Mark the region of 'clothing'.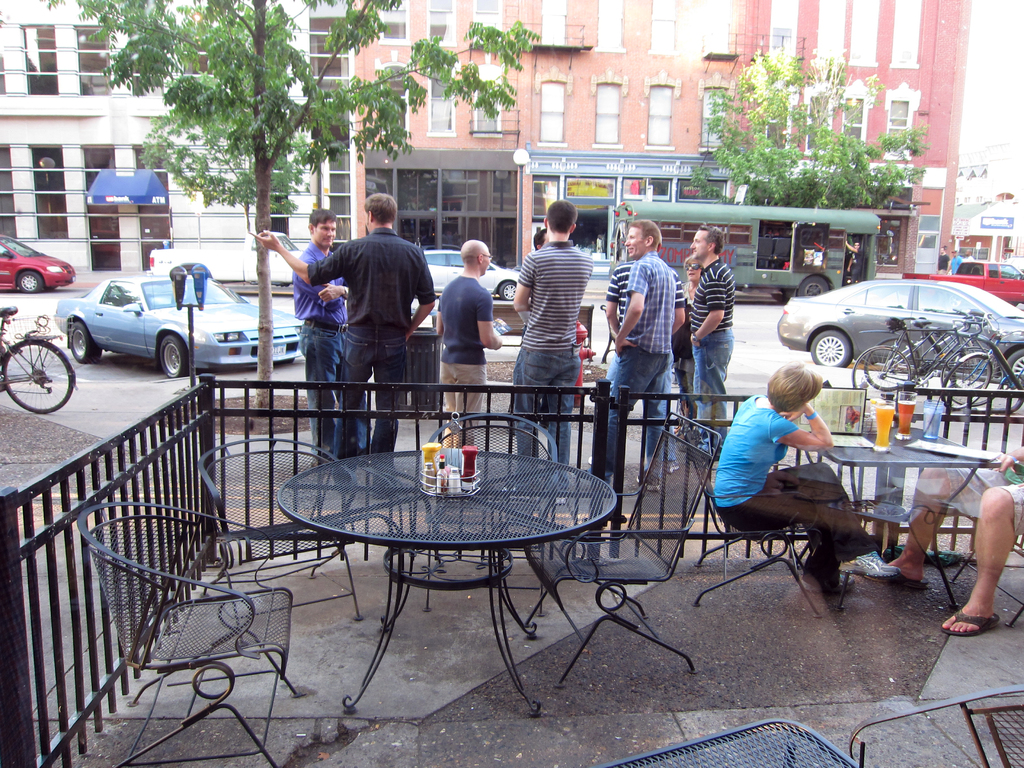
Region: select_region(671, 294, 694, 415).
